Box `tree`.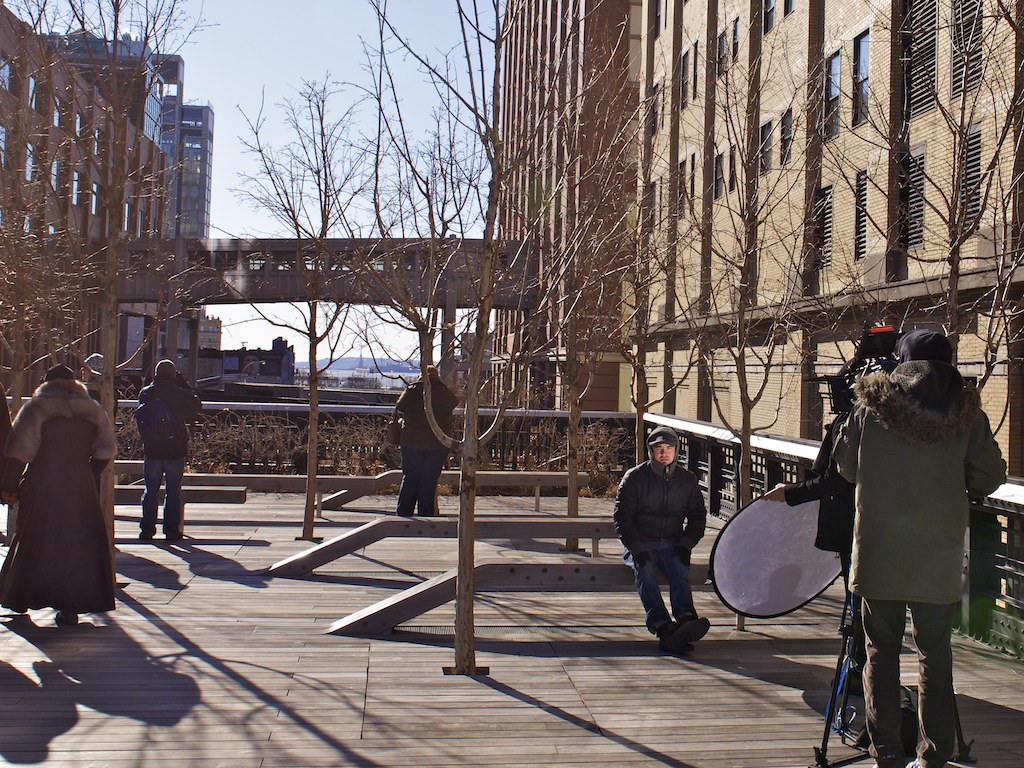
(690, 0, 962, 651).
